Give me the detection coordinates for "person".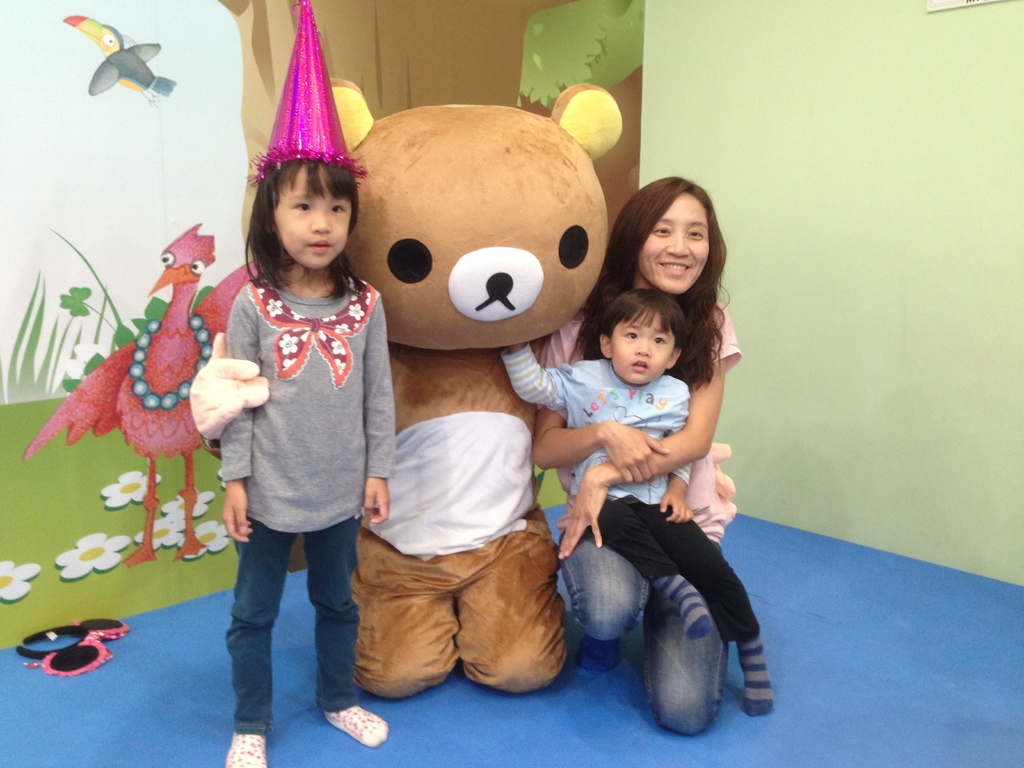
(500, 285, 772, 715).
